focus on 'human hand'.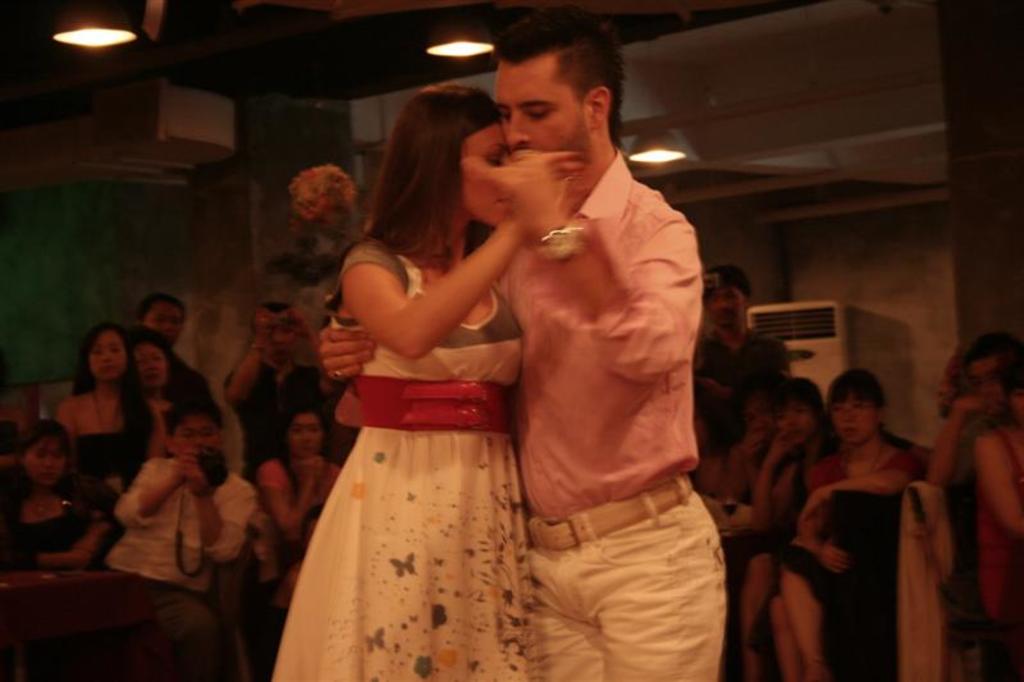
Focused at crop(817, 539, 854, 577).
